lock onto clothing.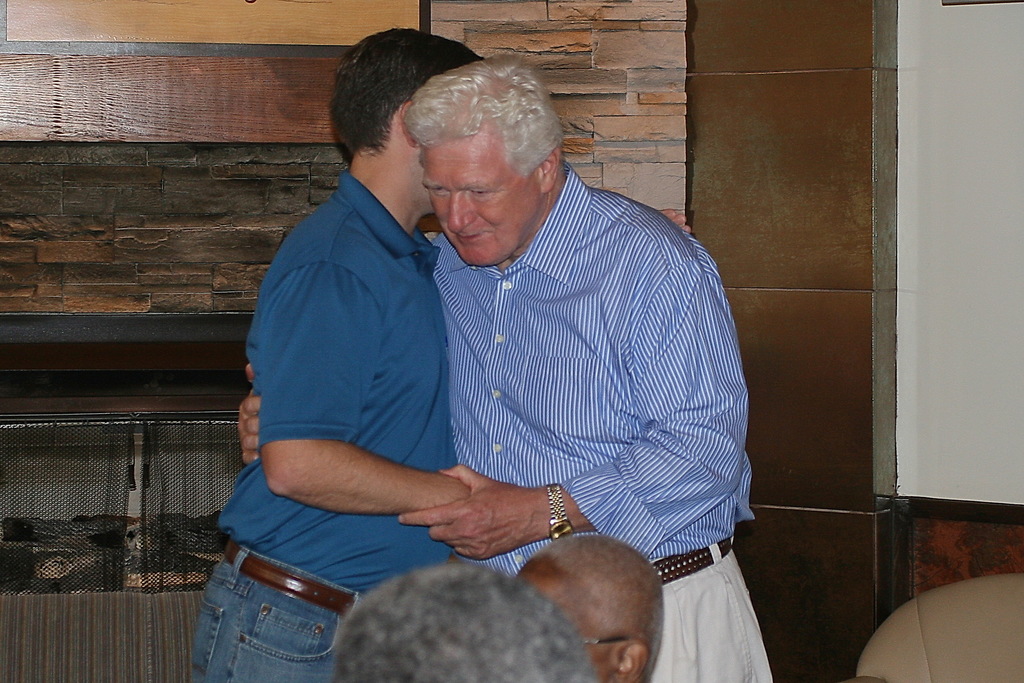
Locked: l=195, t=163, r=472, b=678.
